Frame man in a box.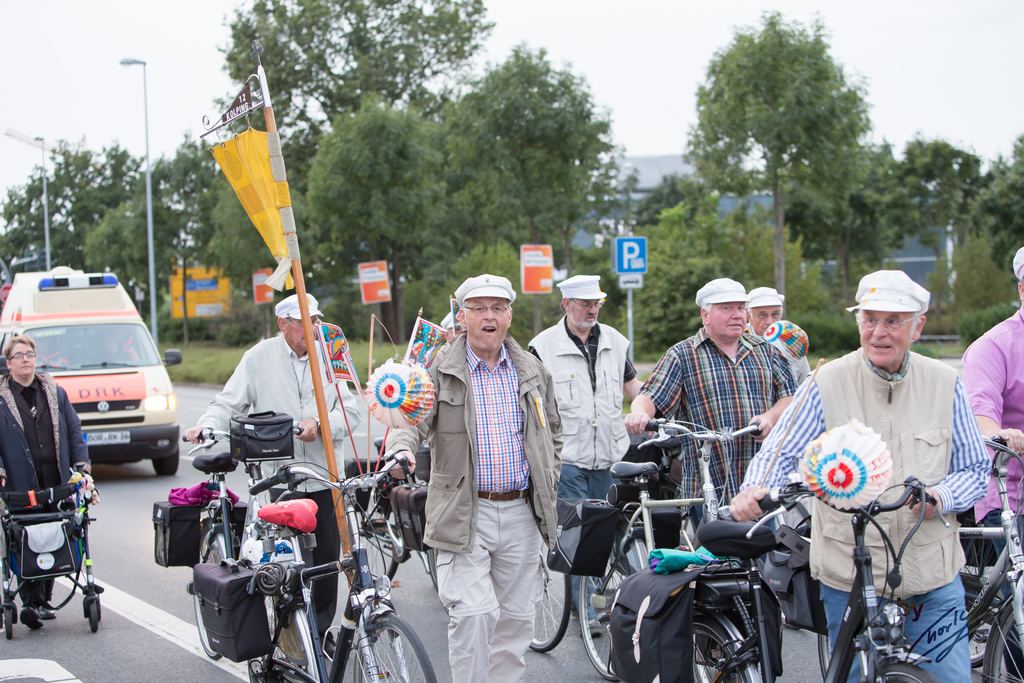
518 273 642 638.
